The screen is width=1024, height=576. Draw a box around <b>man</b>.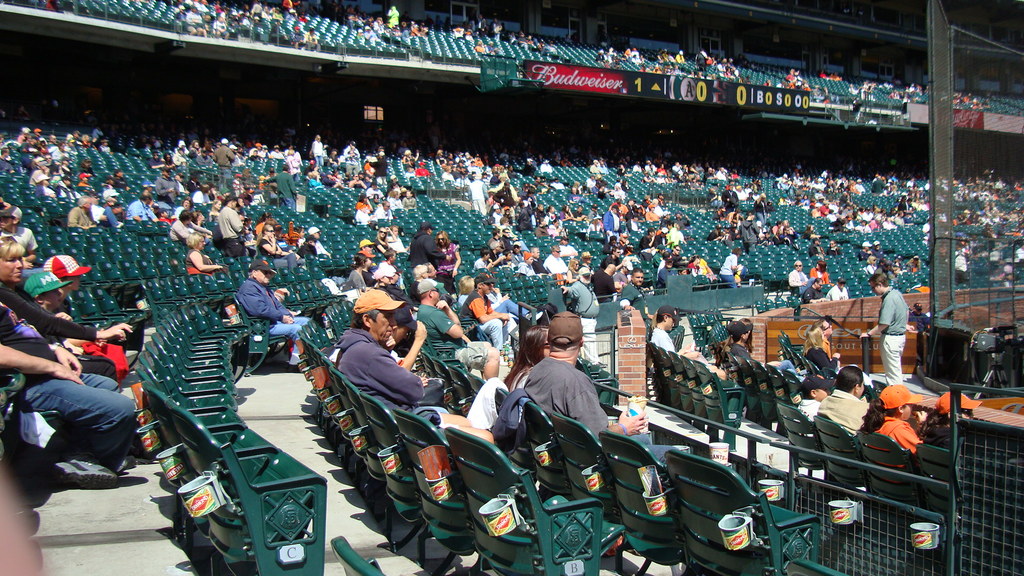
[660,253,679,283].
